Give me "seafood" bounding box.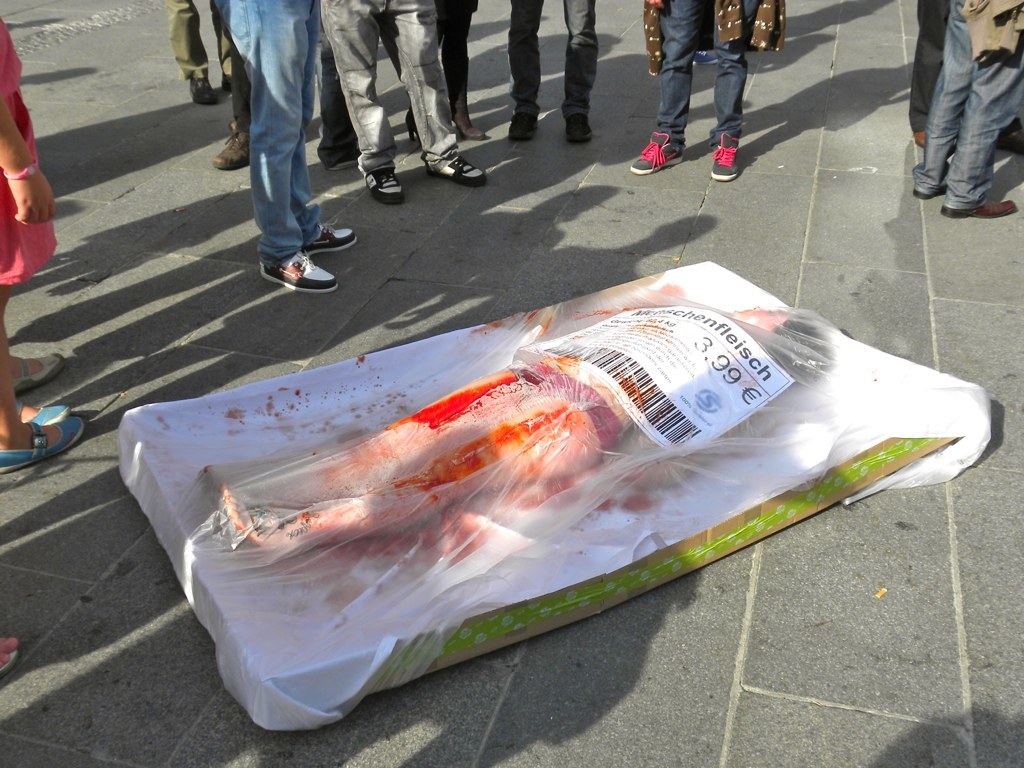
(202,309,824,540).
